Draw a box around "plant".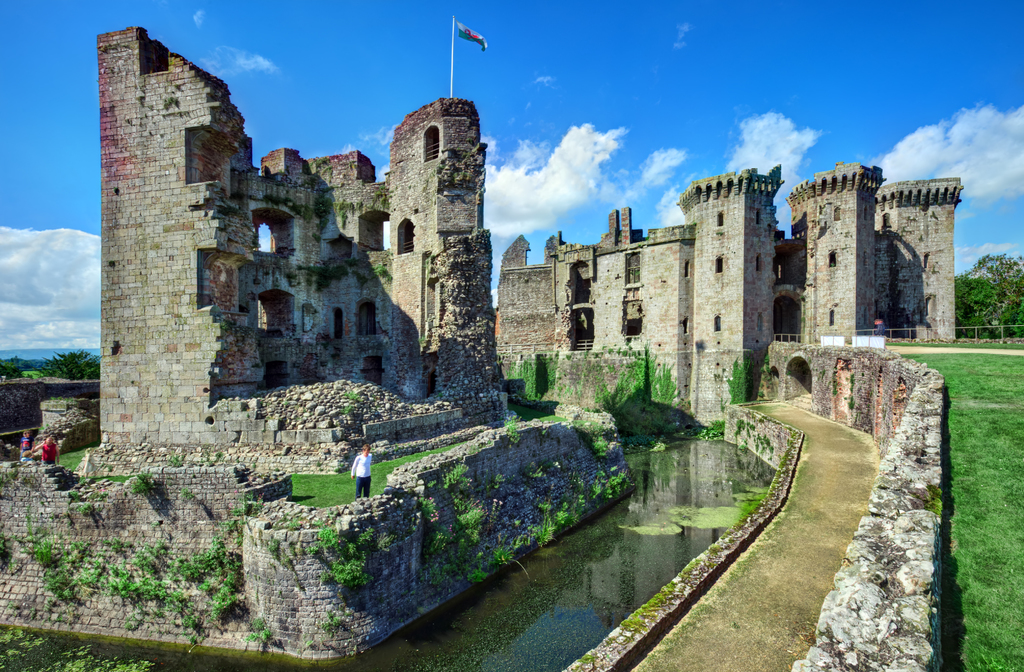
(568,489,582,518).
